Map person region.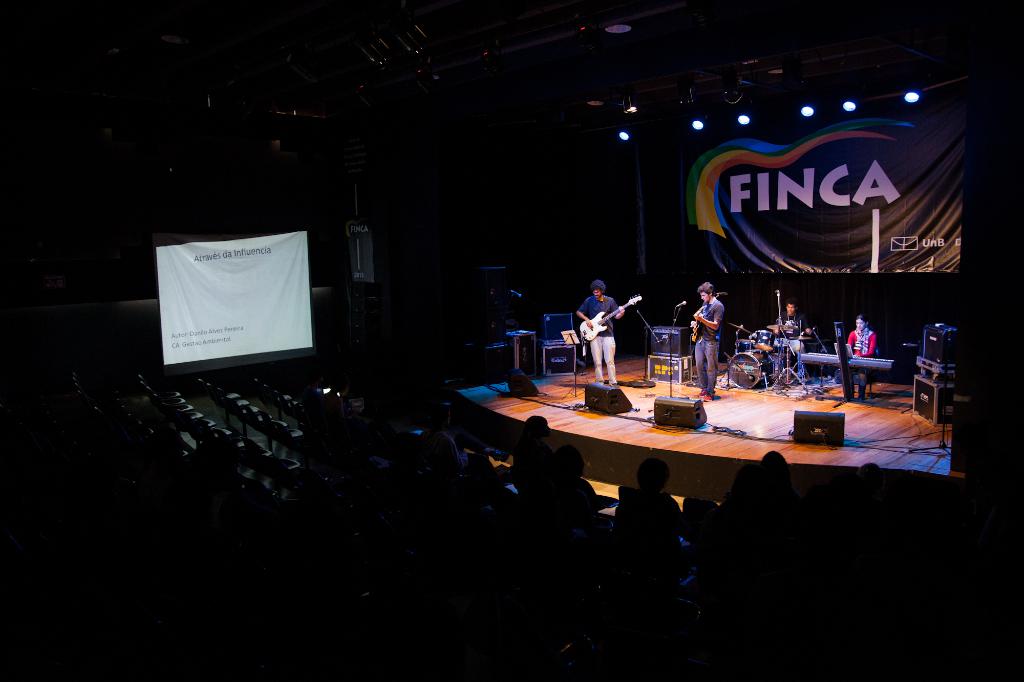
Mapped to box(772, 300, 812, 388).
